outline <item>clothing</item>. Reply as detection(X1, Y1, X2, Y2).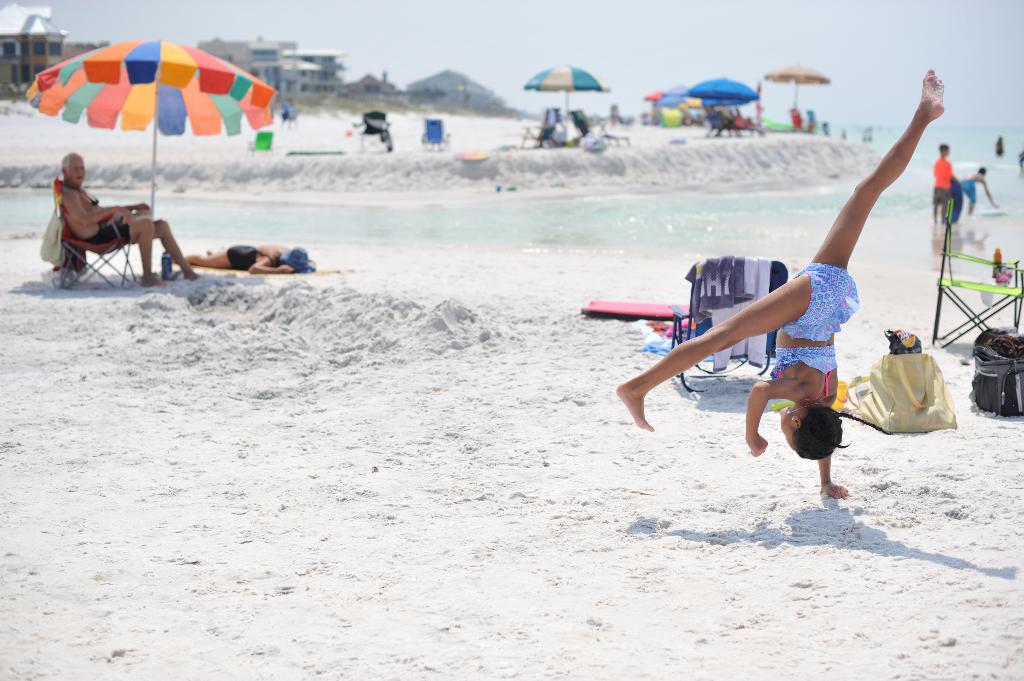
detection(83, 217, 140, 251).
